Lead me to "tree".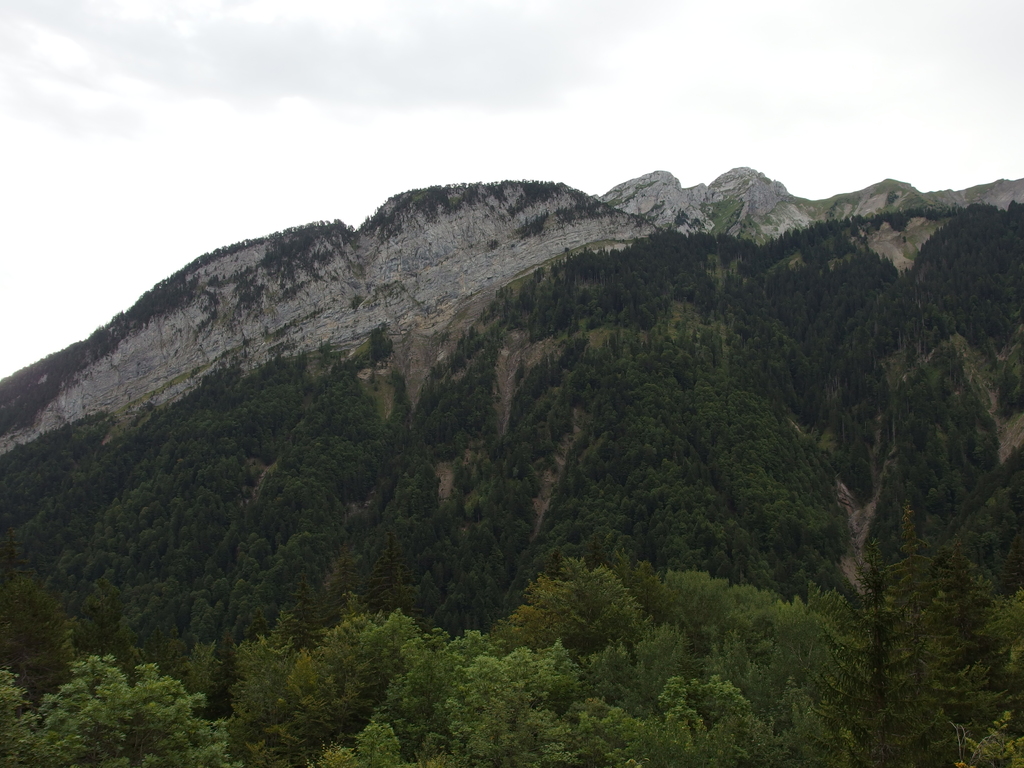
Lead to 308,542,367,659.
